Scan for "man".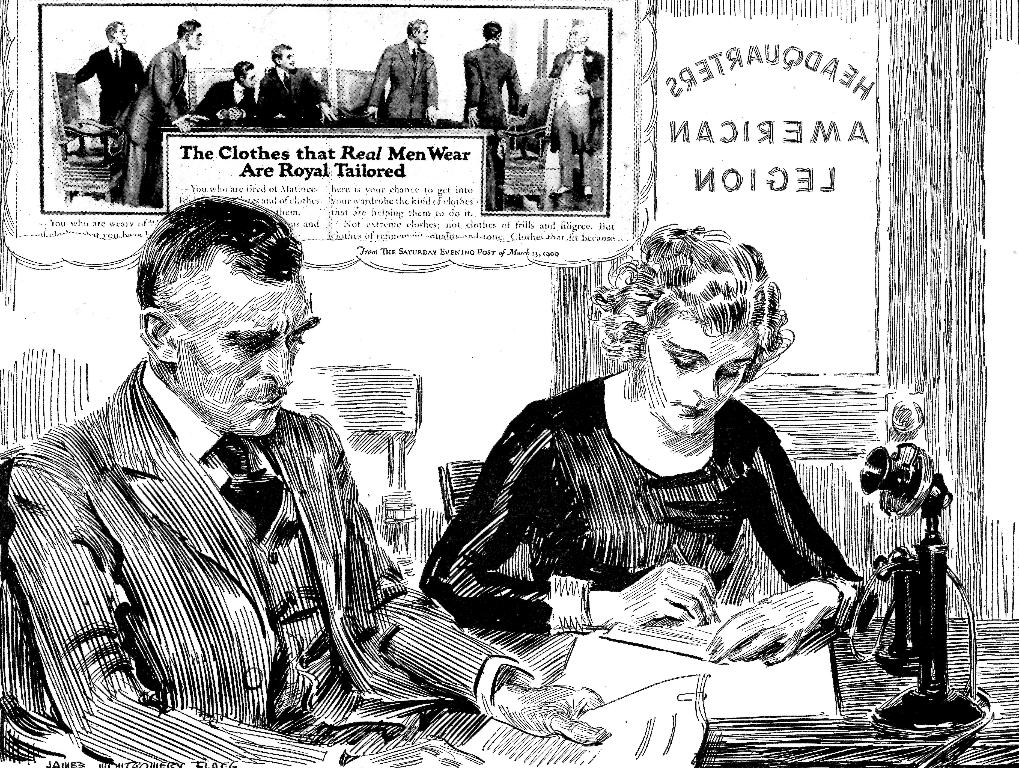
Scan result: (left=68, top=18, right=148, bottom=139).
